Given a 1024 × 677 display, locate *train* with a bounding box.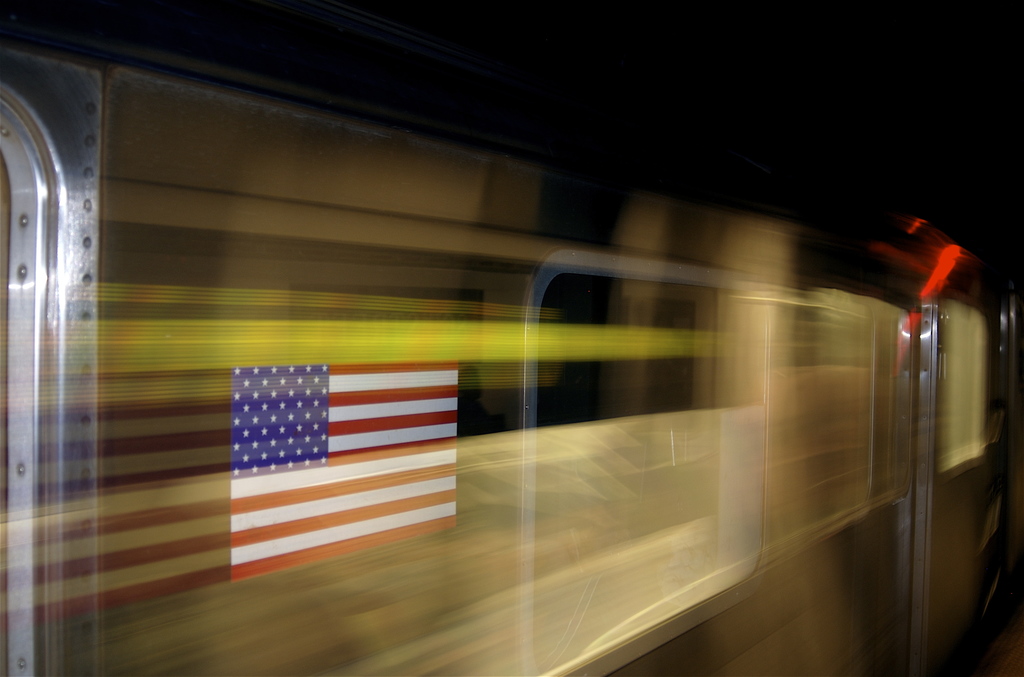
Located: {"x1": 0, "y1": 0, "x2": 1023, "y2": 676}.
